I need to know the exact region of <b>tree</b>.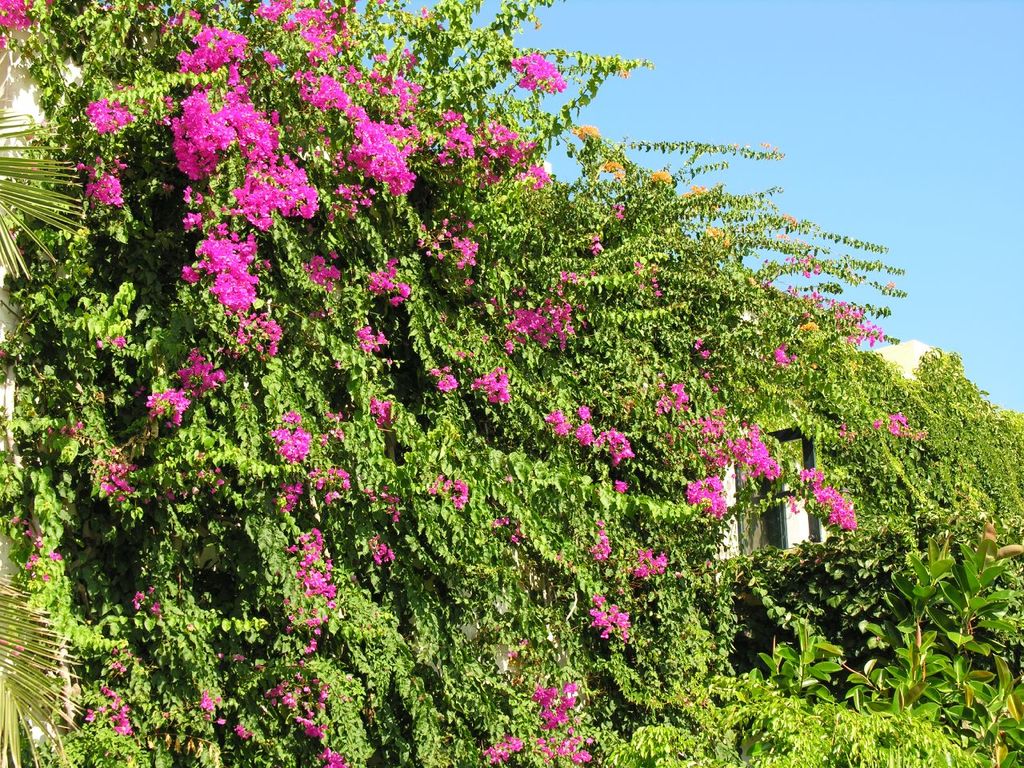
Region: crop(0, 104, 87, 762).
